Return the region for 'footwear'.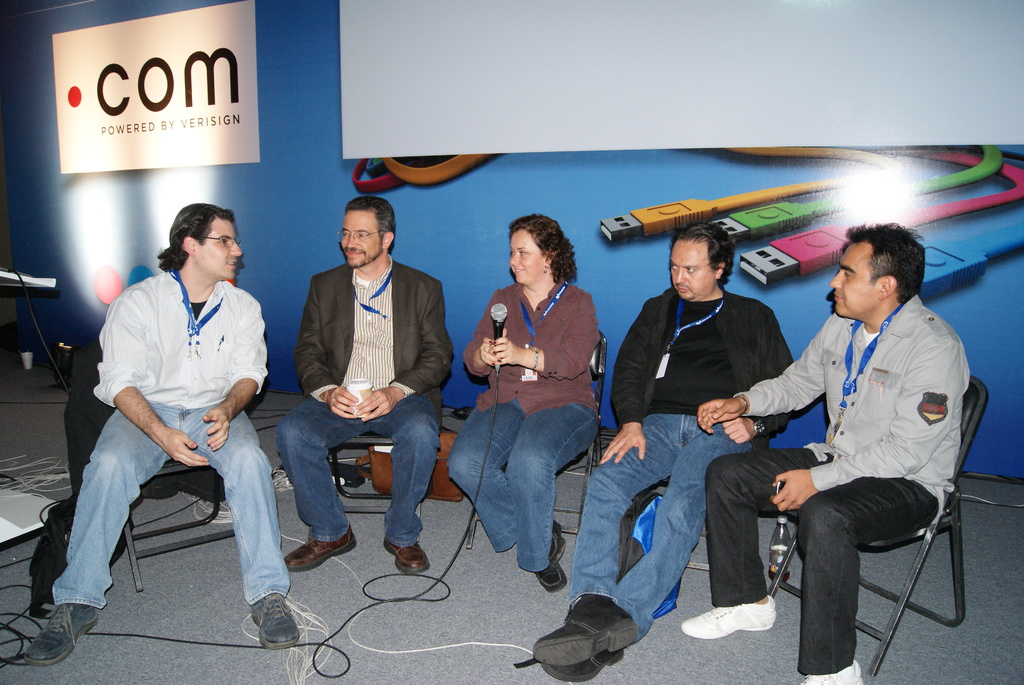
rect(250, 591, 301, 647).
